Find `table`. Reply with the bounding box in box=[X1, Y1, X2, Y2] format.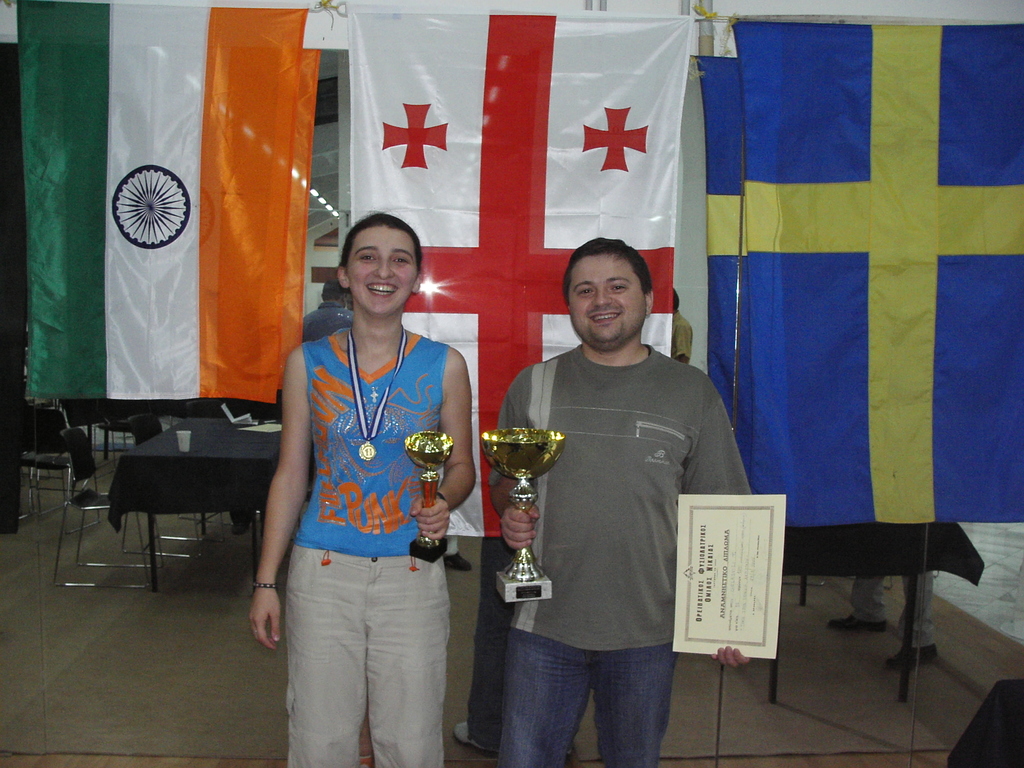
box=[64, 426, 282, 591].
